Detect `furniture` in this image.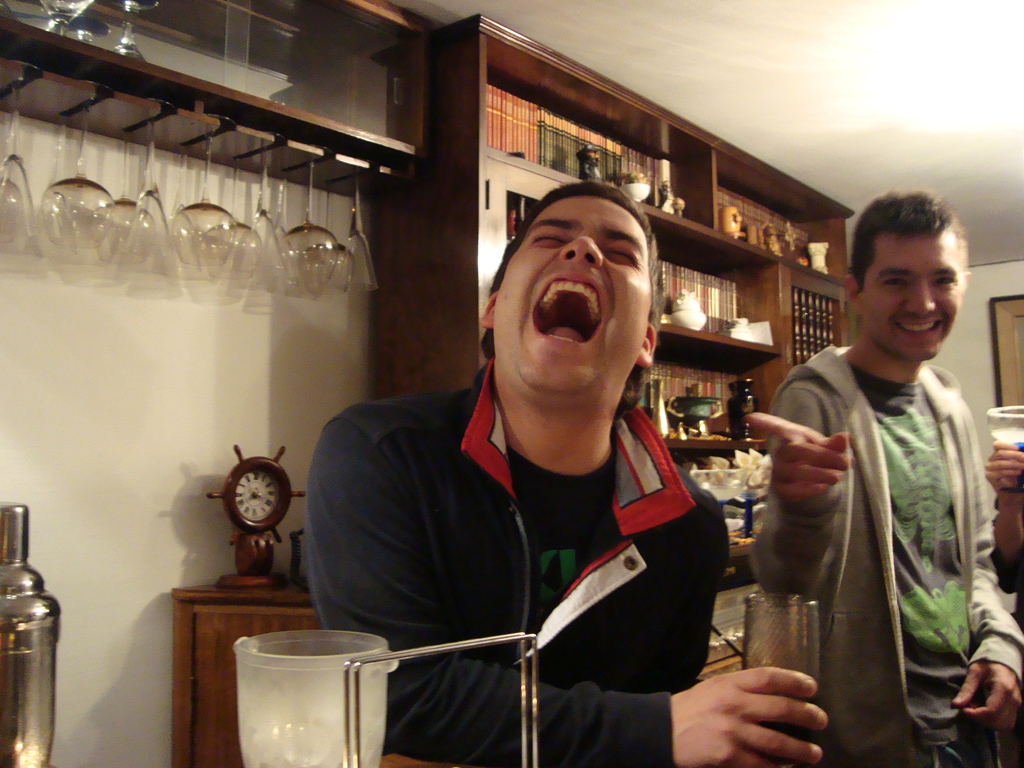
Detection: (0, 0, 429, 198).
